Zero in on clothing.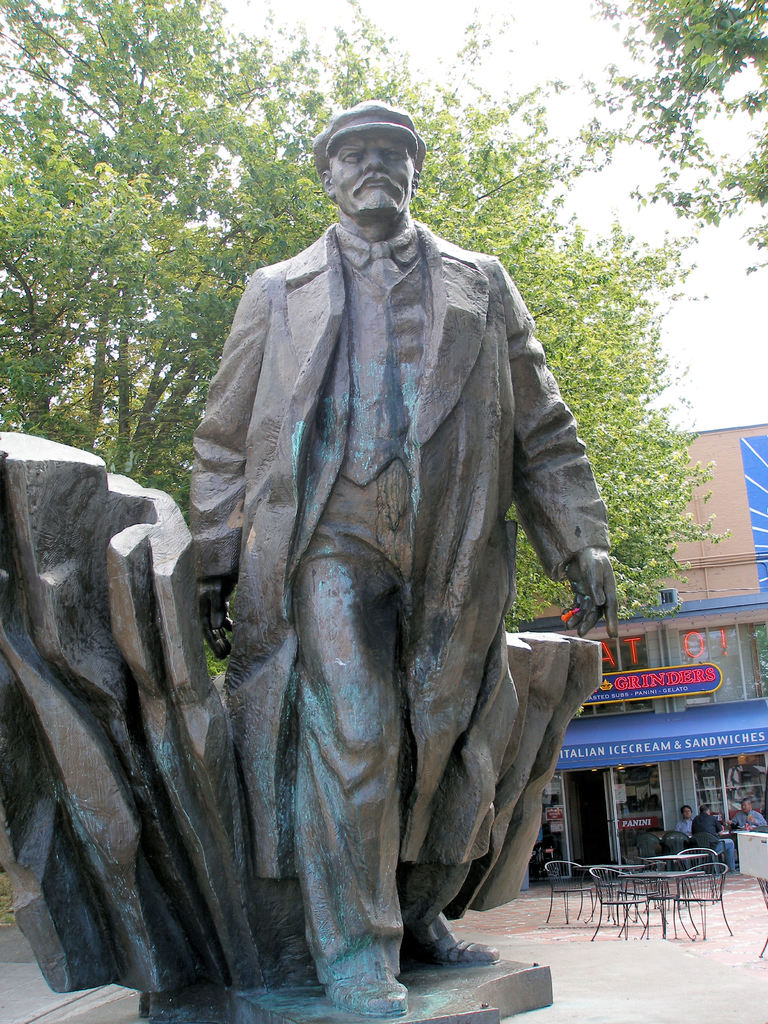
Zeroed in: [187, 193, 614, 945].
